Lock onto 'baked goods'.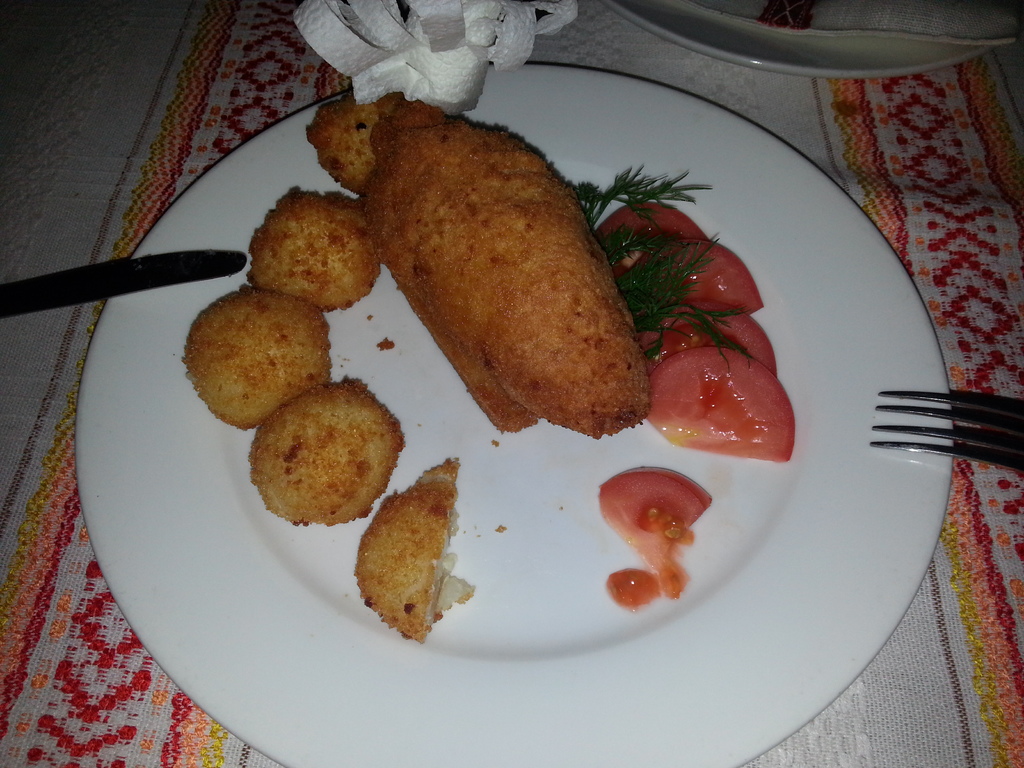
Locked: x1=246 y1=374 x2=406 y2=525.
